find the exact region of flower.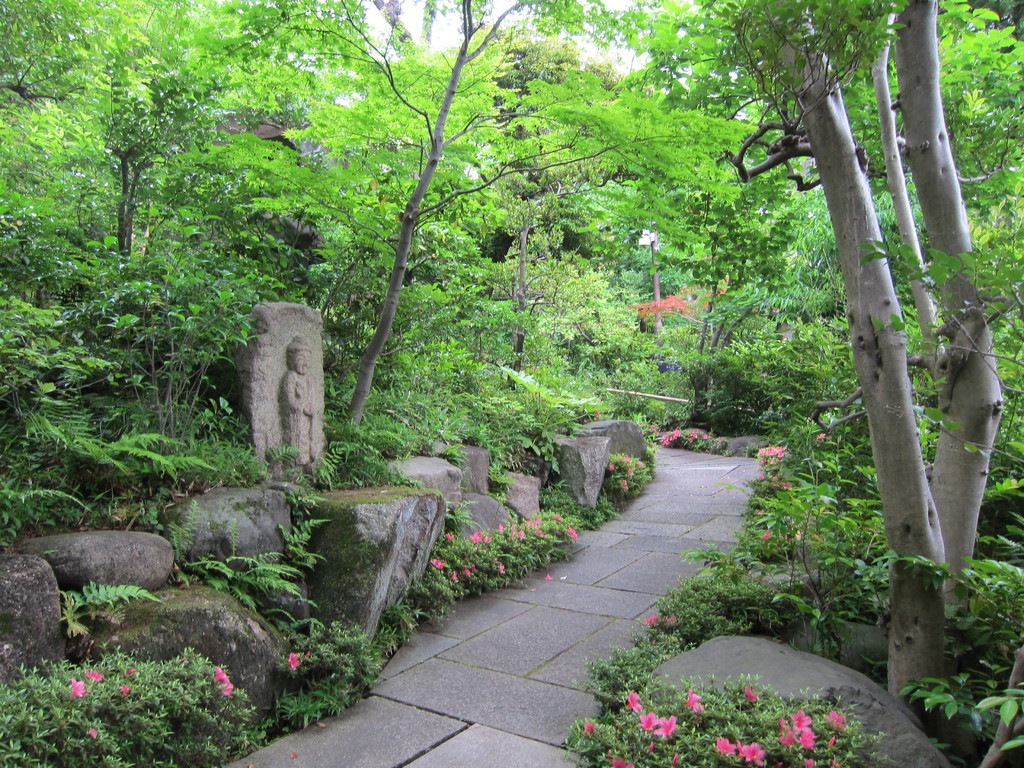
Exact region: box=[690, 693, 700, 708].
